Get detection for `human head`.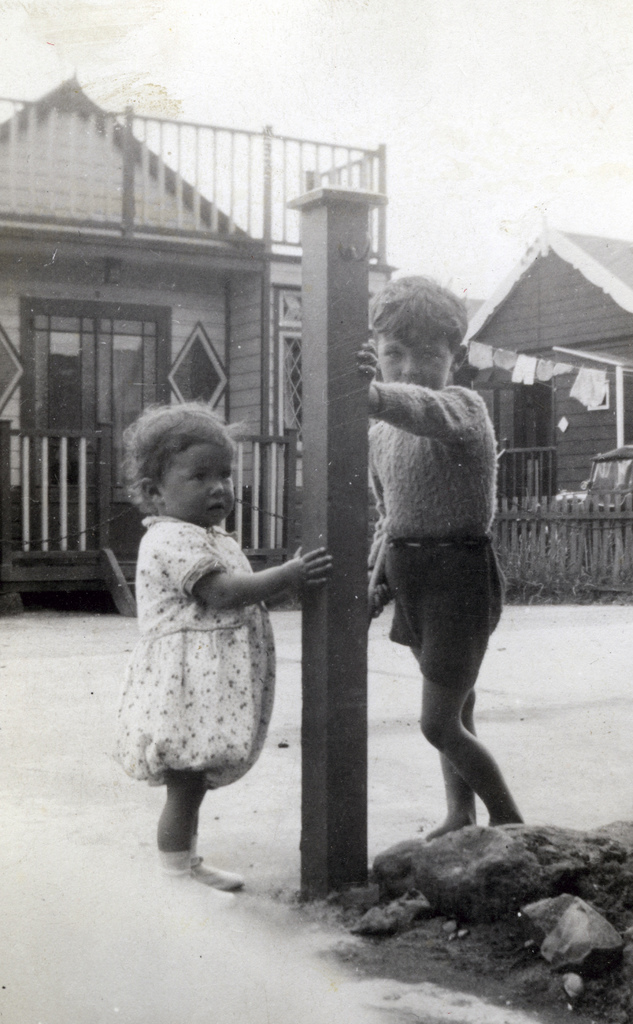
Detection: box=[362, 266, 469, 384].
